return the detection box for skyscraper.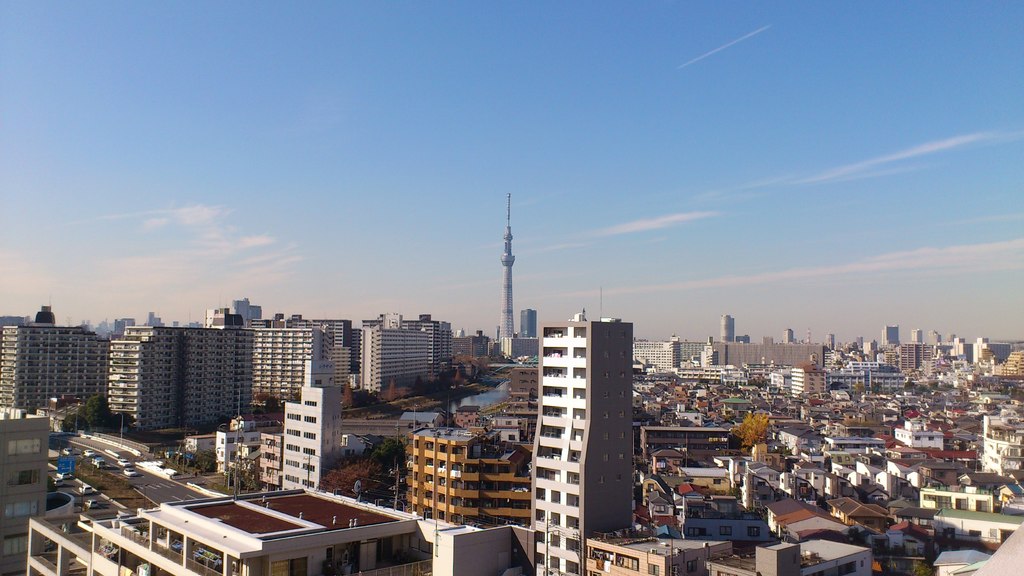
BBox(792, 358, 827, 396).
